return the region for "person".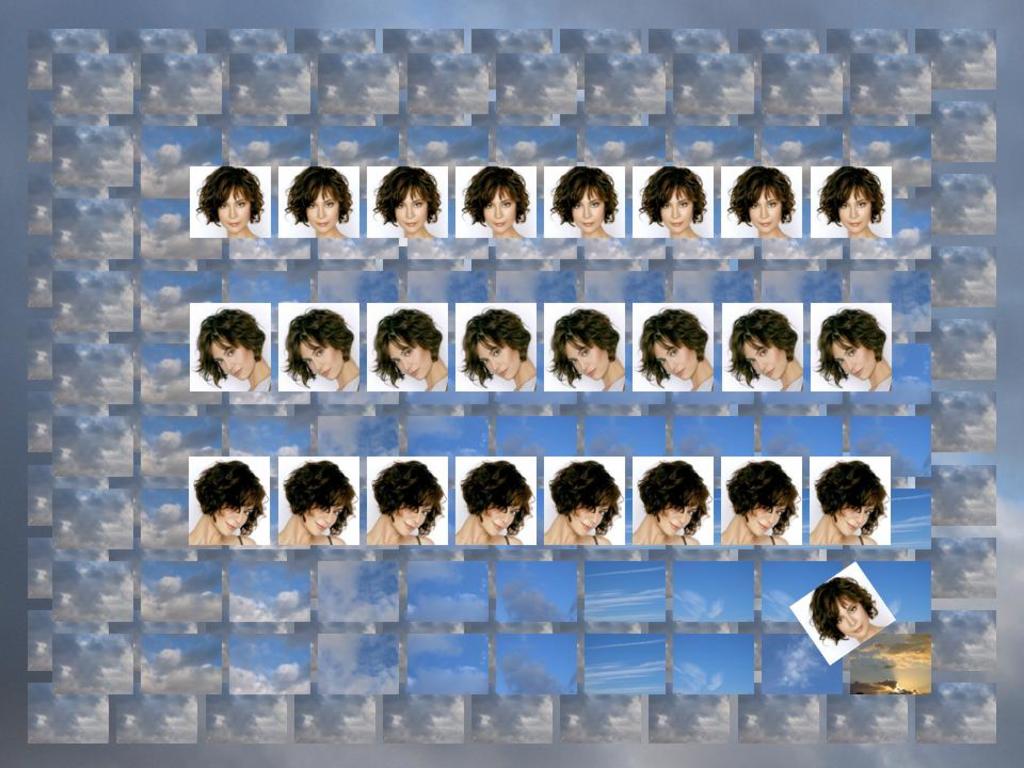
locate(195, 170, 260, 240).
